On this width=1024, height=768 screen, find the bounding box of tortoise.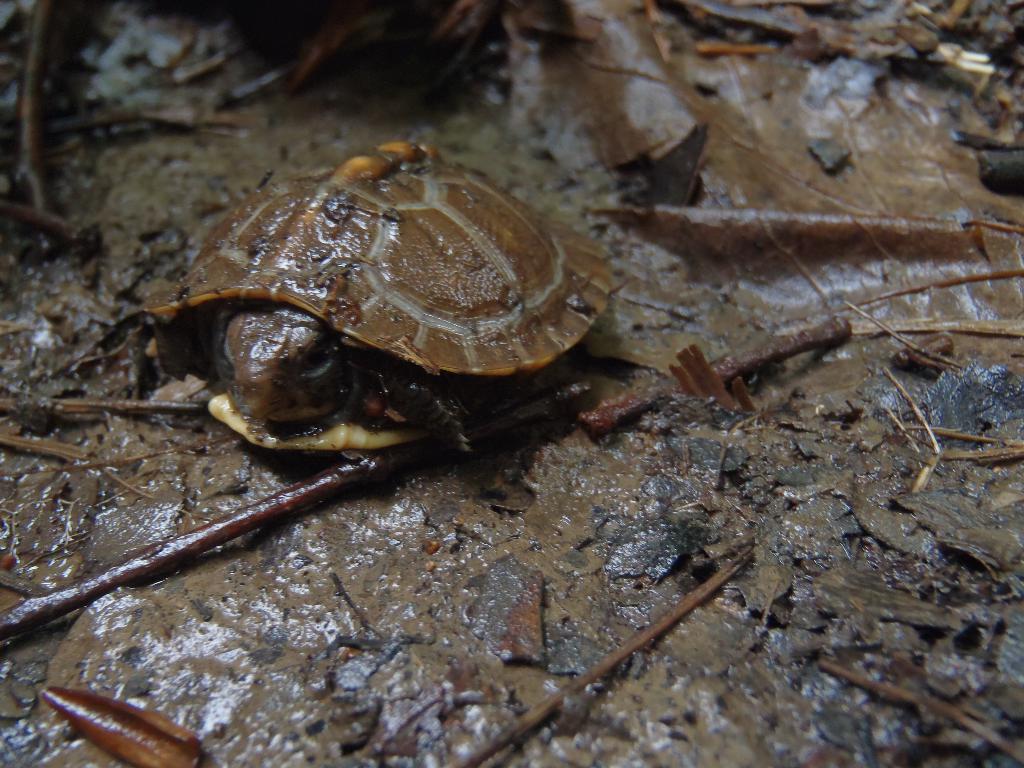
Bounding box: [135, 140, 614, 460].
